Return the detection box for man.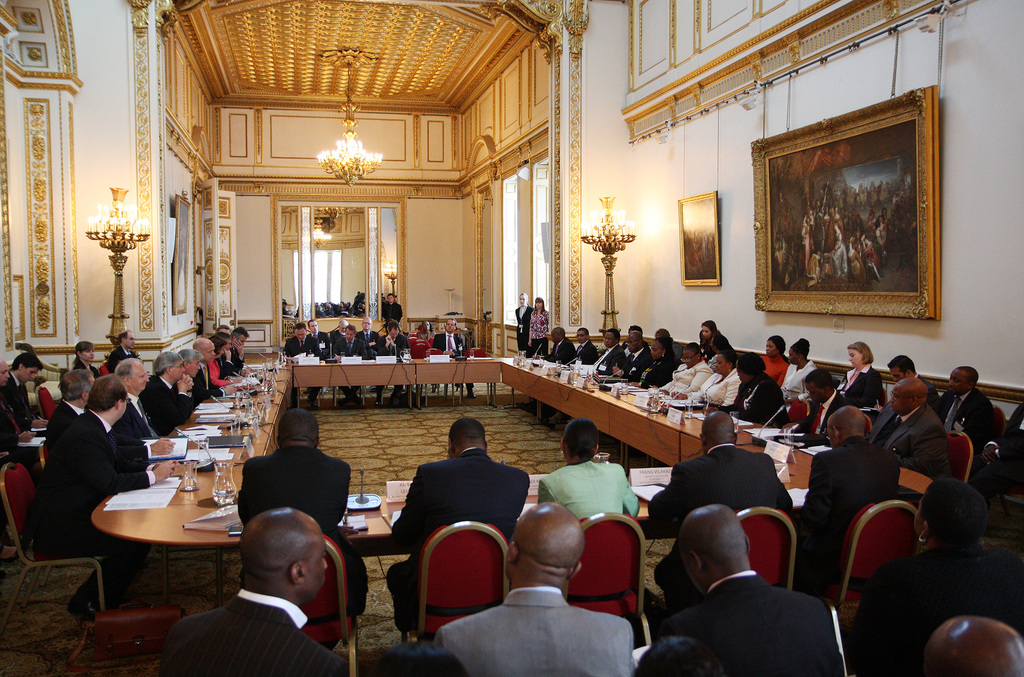
{"left": 381, "top": 294, "right": 403, "bottom": 335}.
